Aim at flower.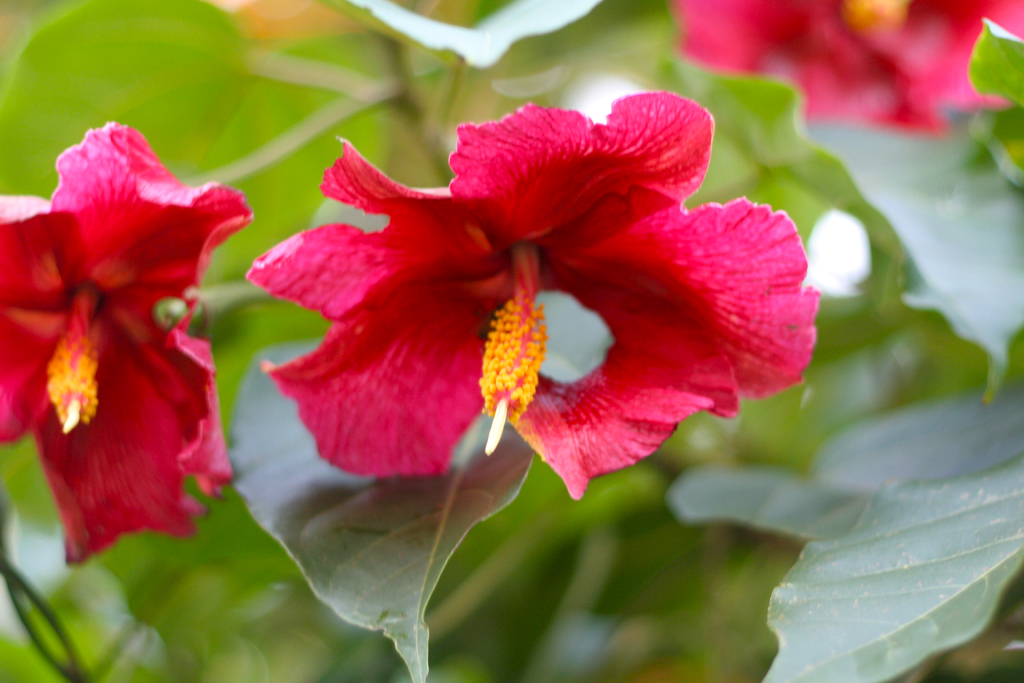
Aimed at select_region(672, 0, 1023, 131).
